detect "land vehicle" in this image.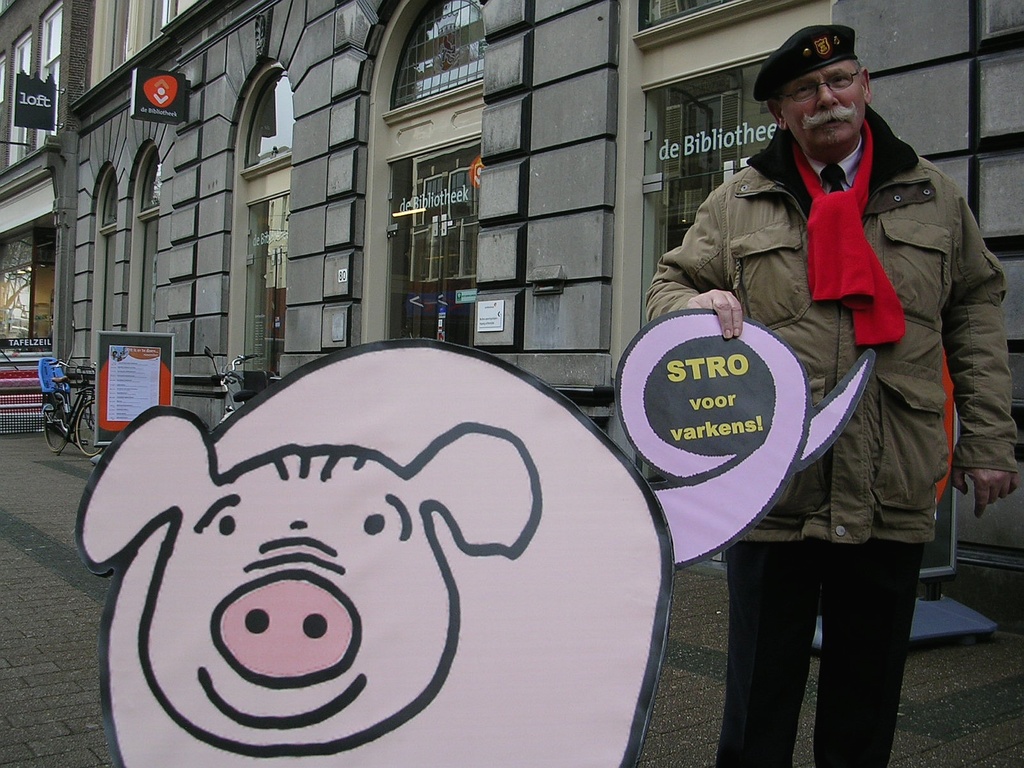
Detection: 40,357,103,460.
